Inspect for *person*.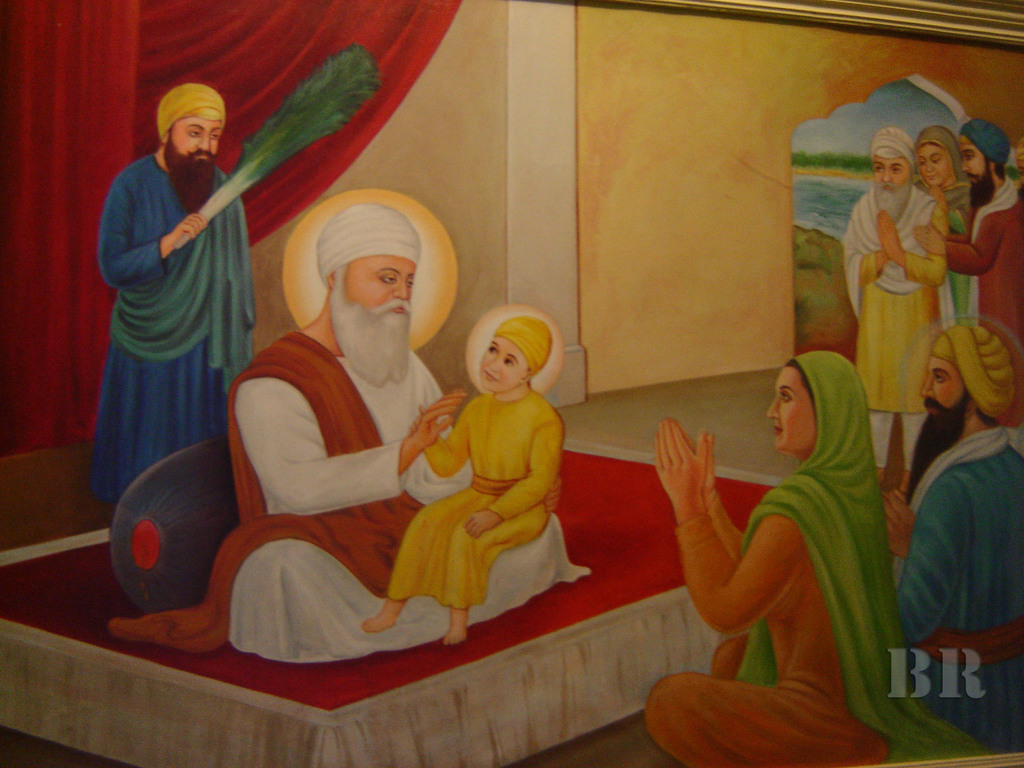
Inspection: detection(84, 81, 257, 498).
